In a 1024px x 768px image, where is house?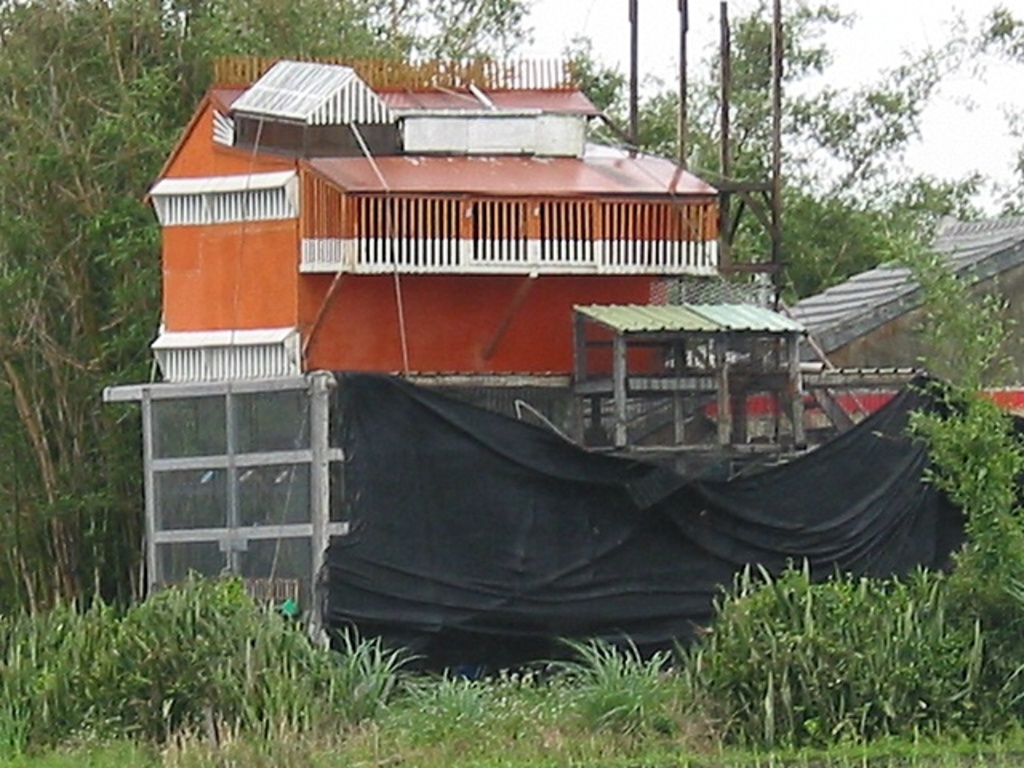
(109, 109, 883, 453).
